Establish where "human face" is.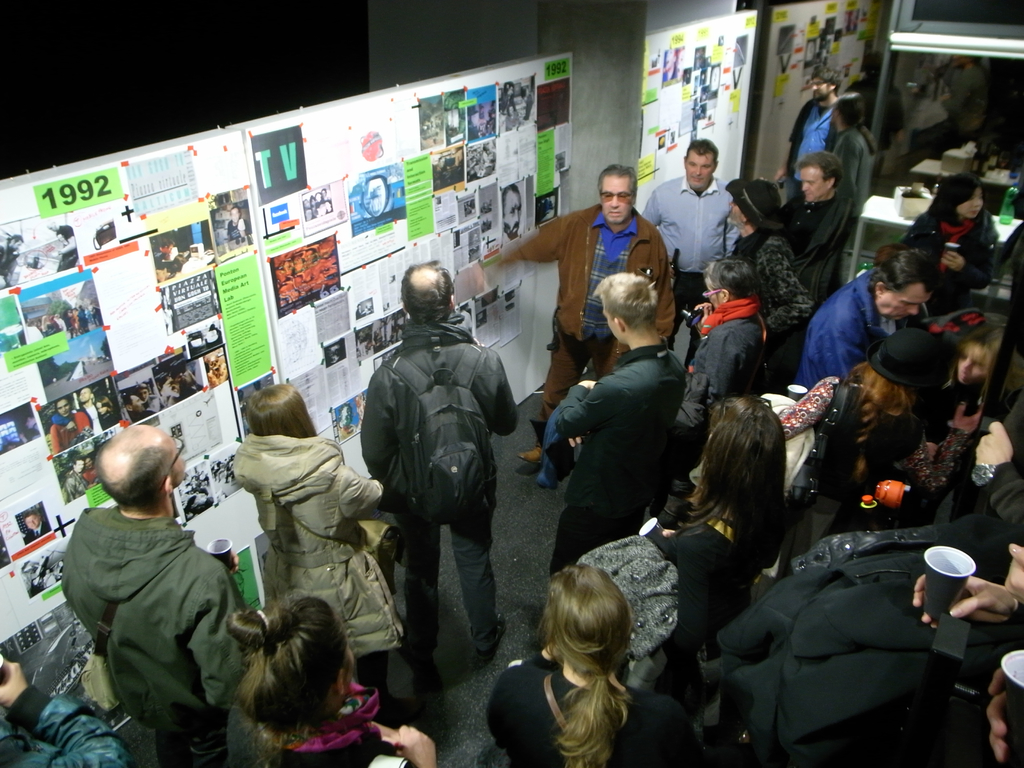
Established at region(56, 398, 72, 417).
